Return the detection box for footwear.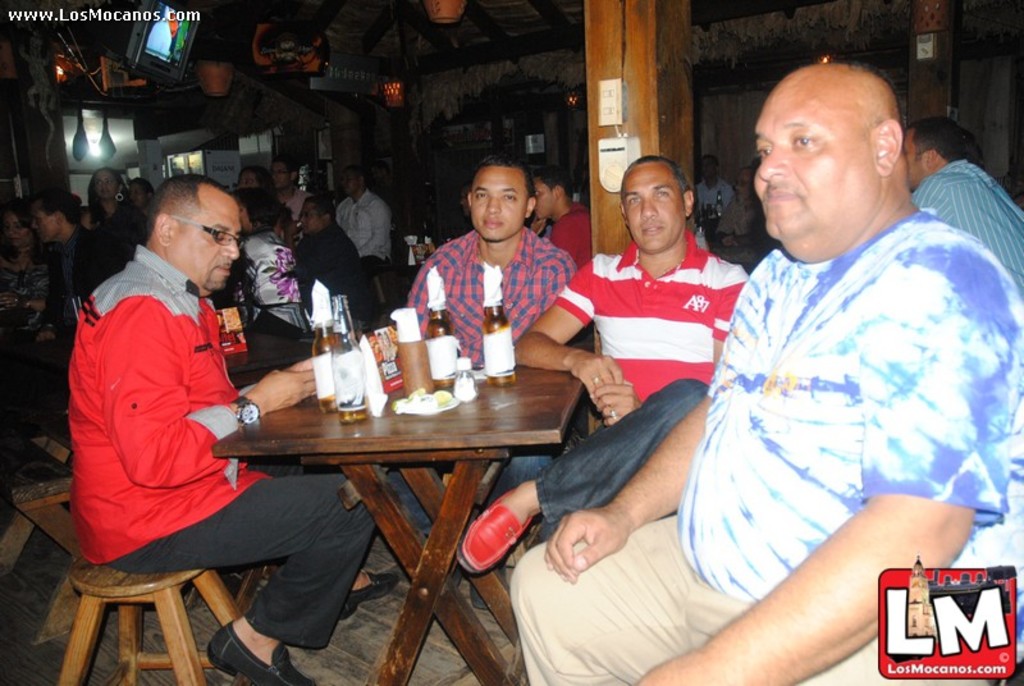
342 566 399 614.
